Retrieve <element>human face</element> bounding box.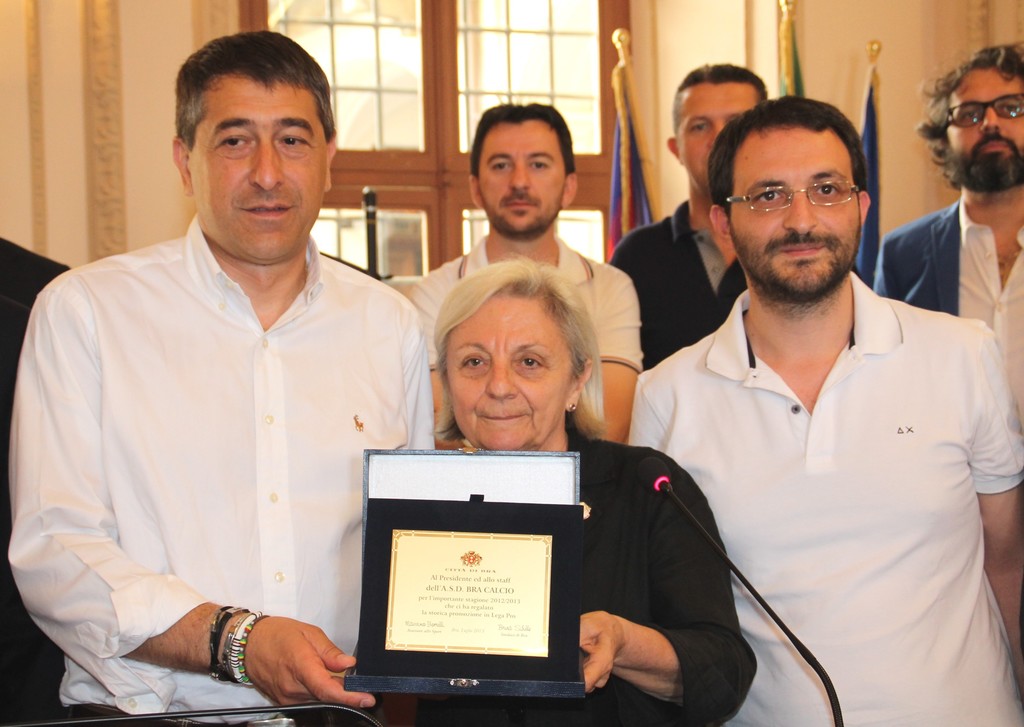
Bounding box: locate(191, 86, 327, 261).
